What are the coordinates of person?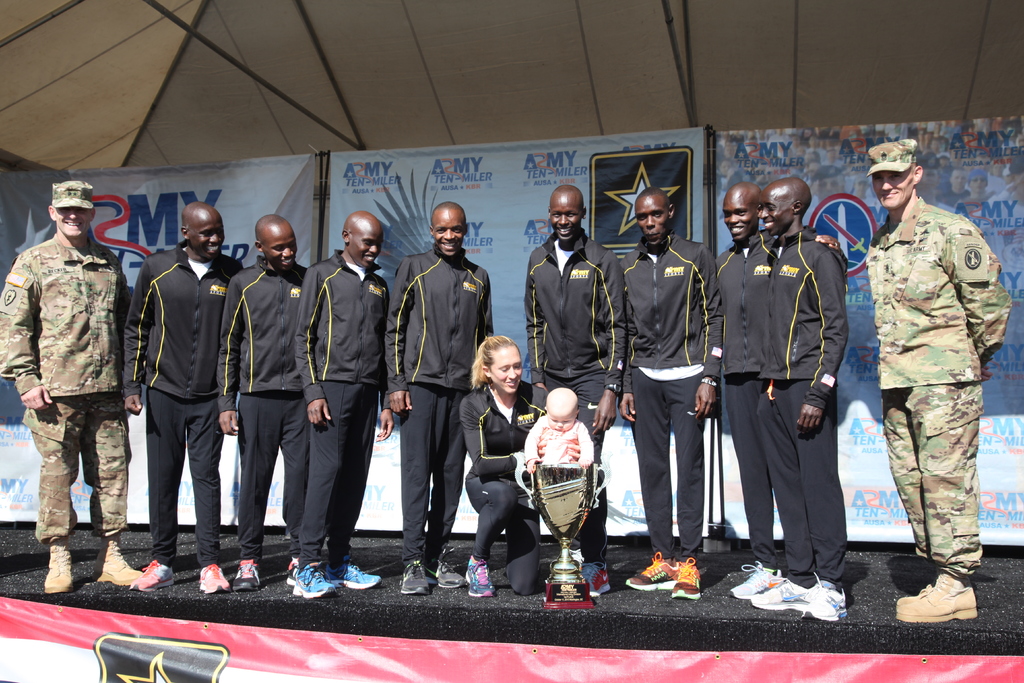
113, 204, 242, 609.
